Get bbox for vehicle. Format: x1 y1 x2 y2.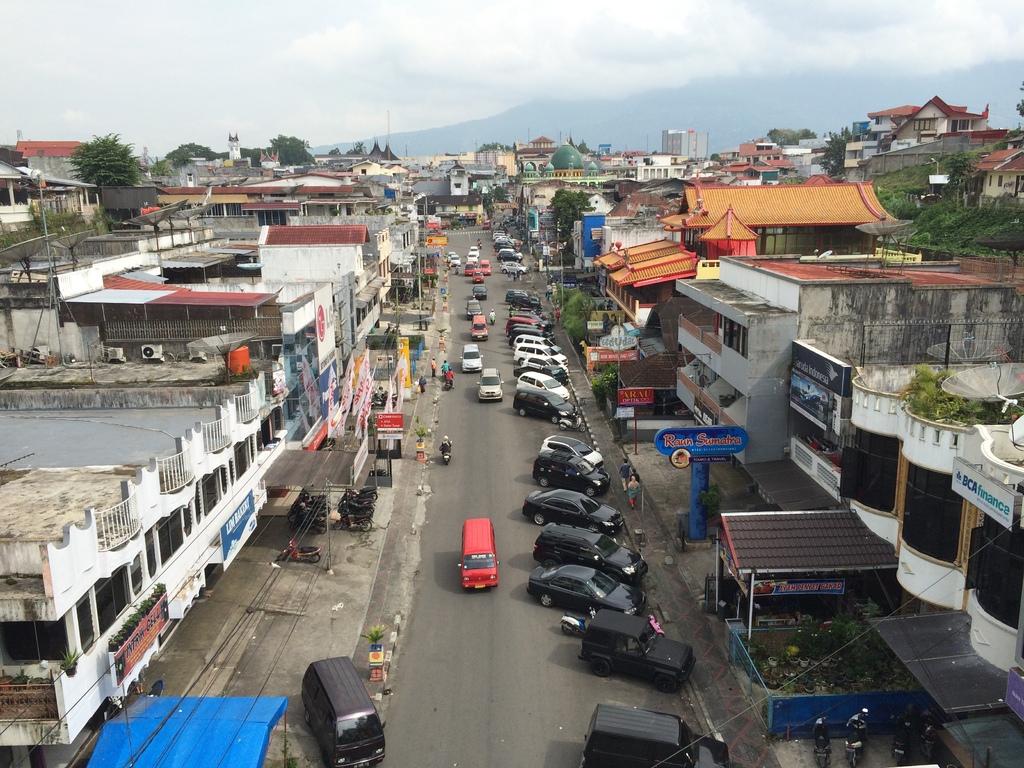
441 436 452 467.
